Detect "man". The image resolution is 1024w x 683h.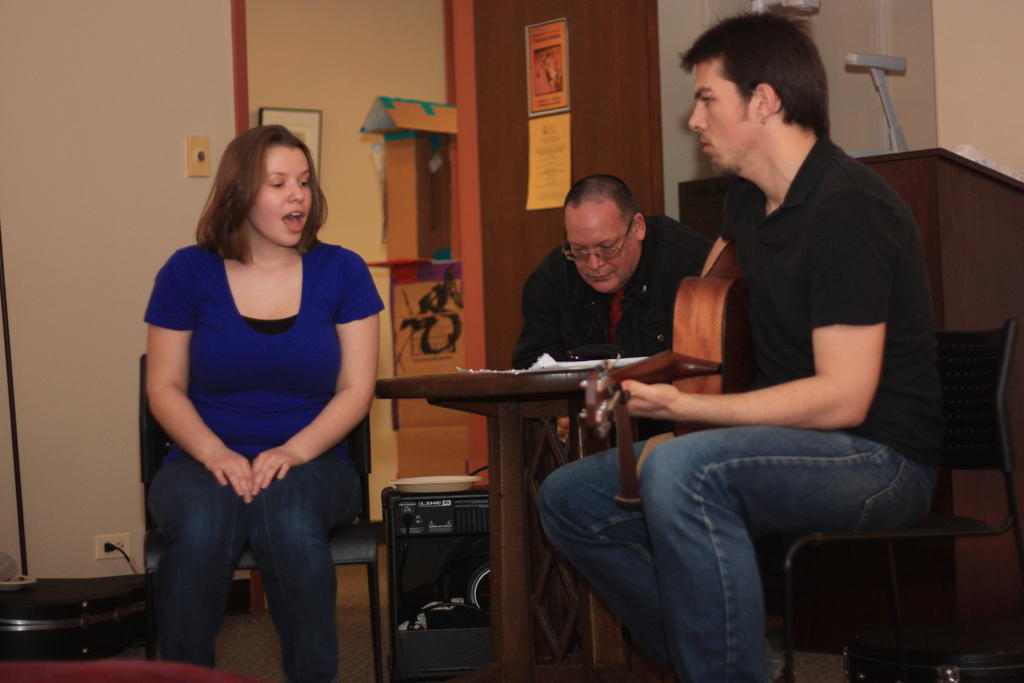
detection(506, 174, 726, 451).
